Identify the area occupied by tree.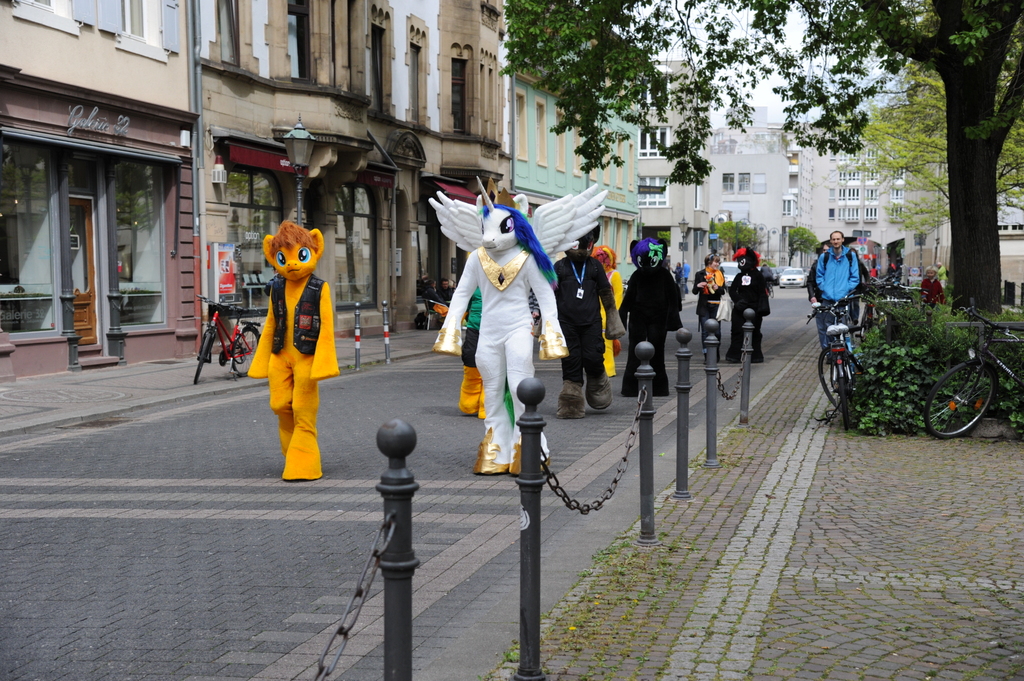
Area: 498, 0, 1023, 333.
